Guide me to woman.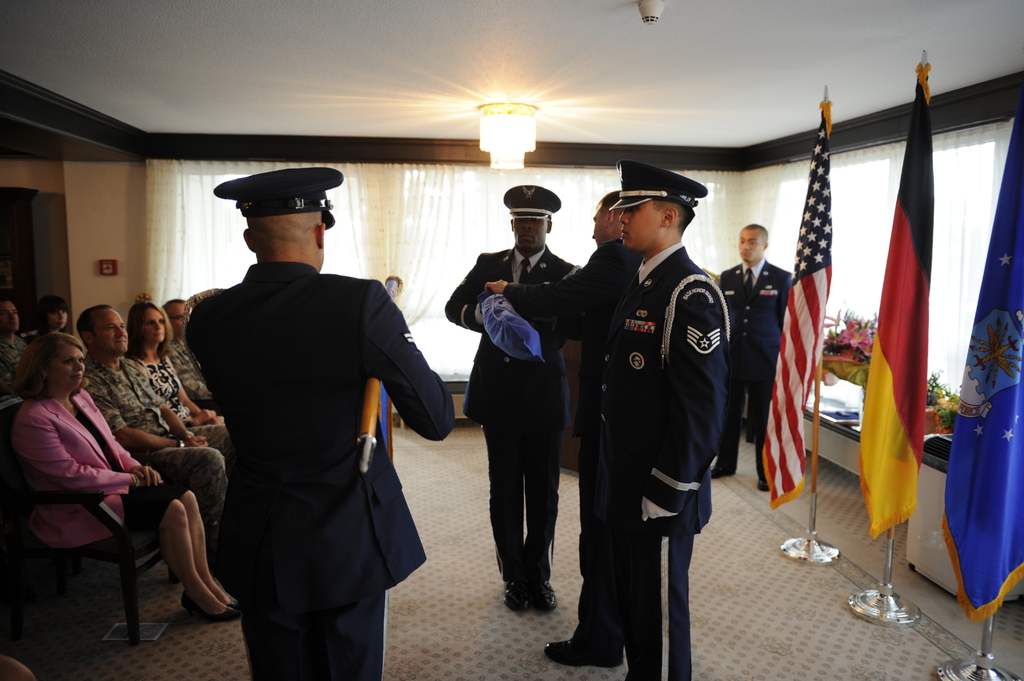
Guidance: (134, 324, 237, 472).
